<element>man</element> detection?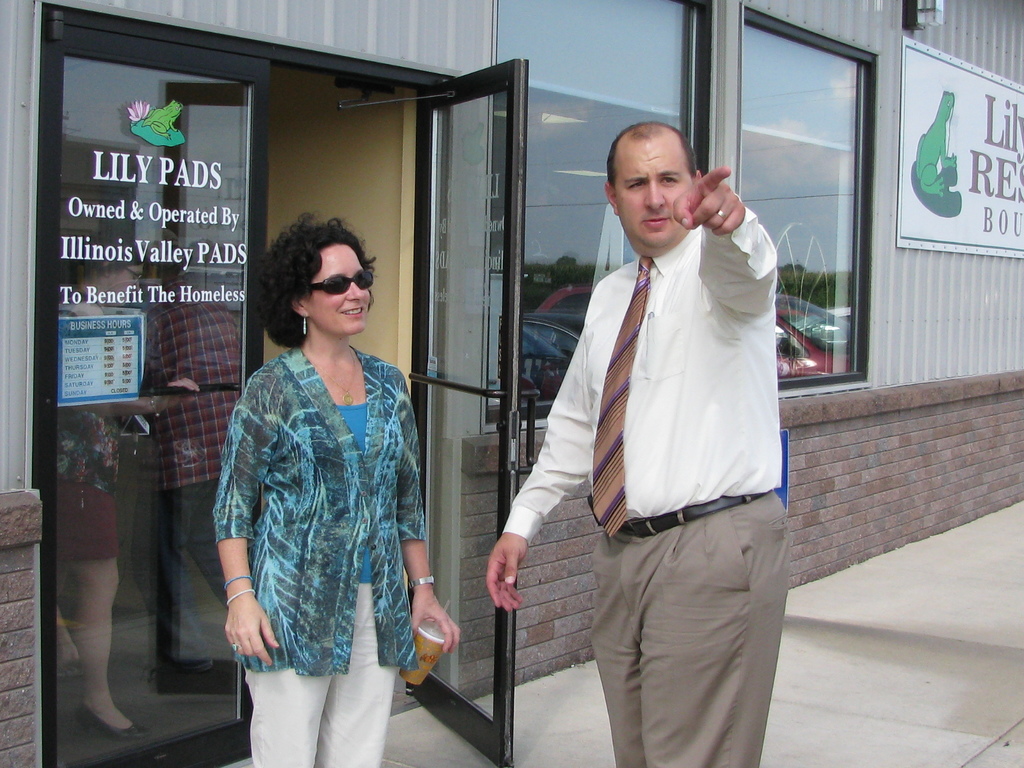
<region>499, 105, 808, 740</region>
